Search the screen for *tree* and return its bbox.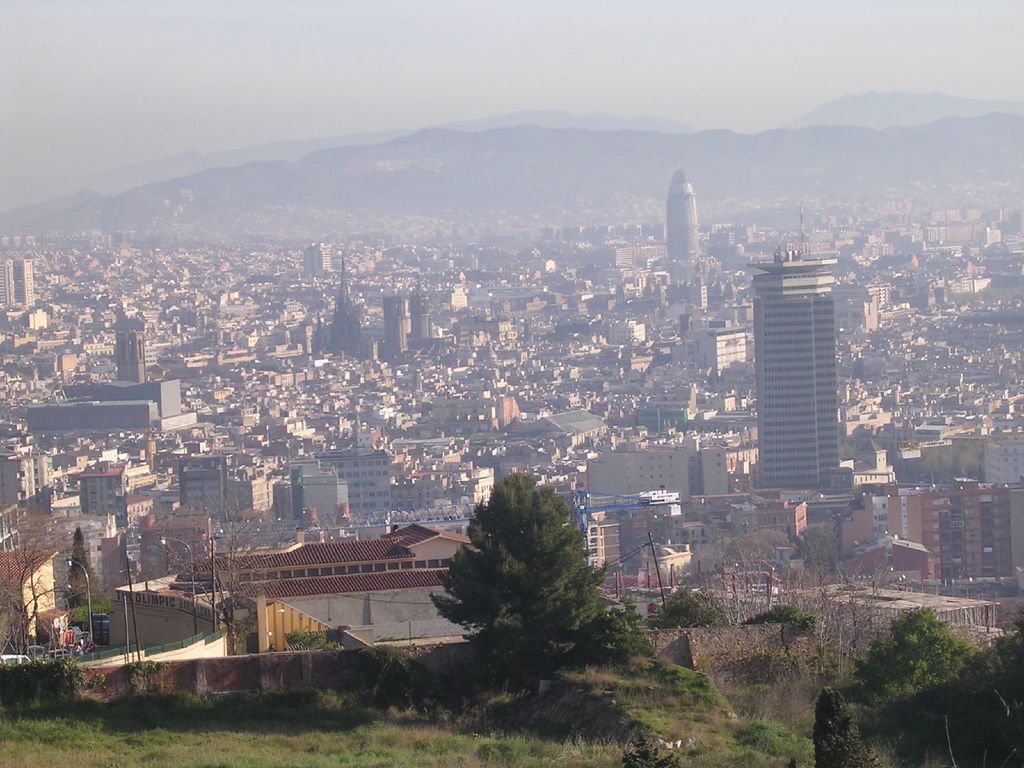
Found: <bbox>172, 495, 292, 670</bbox>.
